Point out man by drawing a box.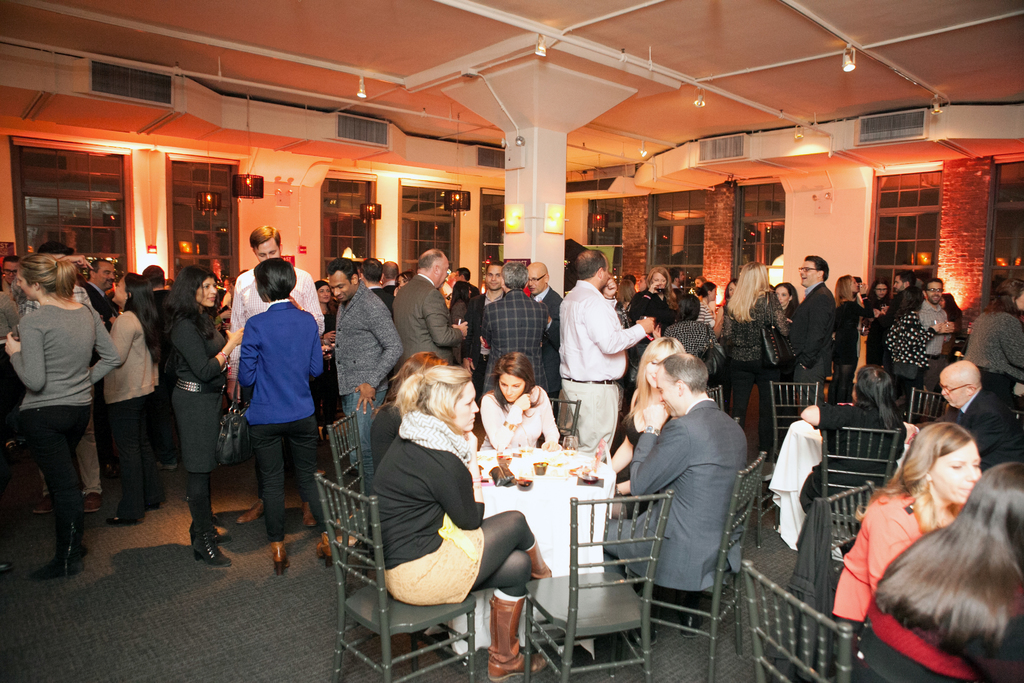
(329, 252, 401, 481).
